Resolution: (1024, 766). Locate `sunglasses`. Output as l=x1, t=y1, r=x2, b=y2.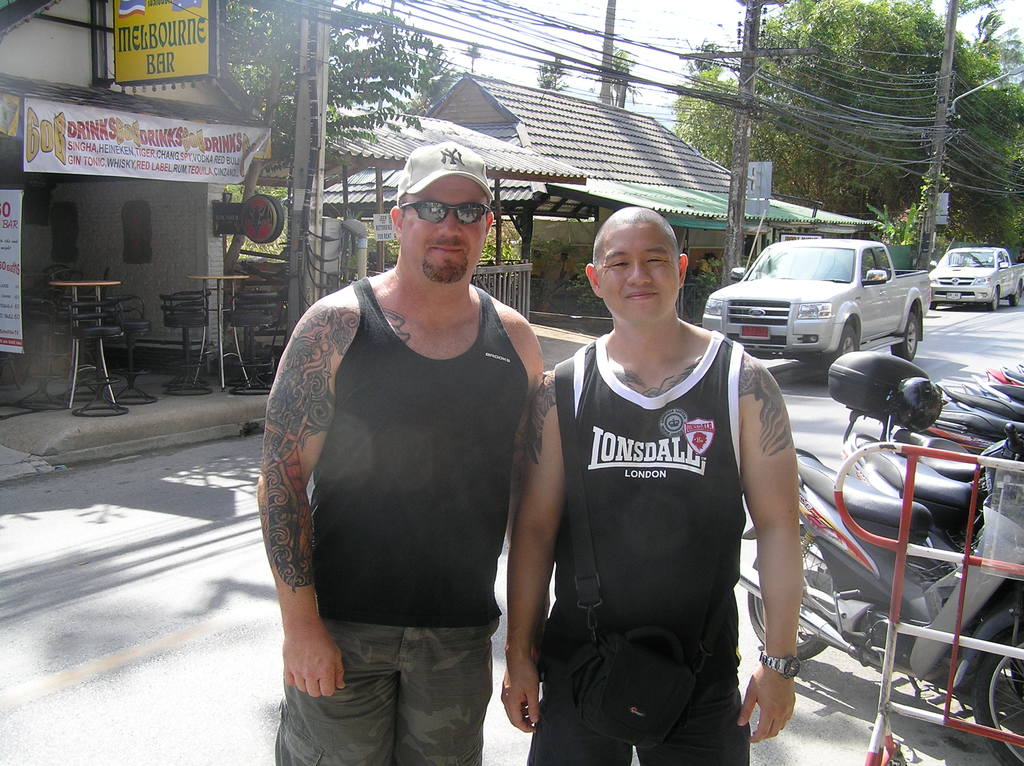
l=399, t=199, r=492, b=225.
